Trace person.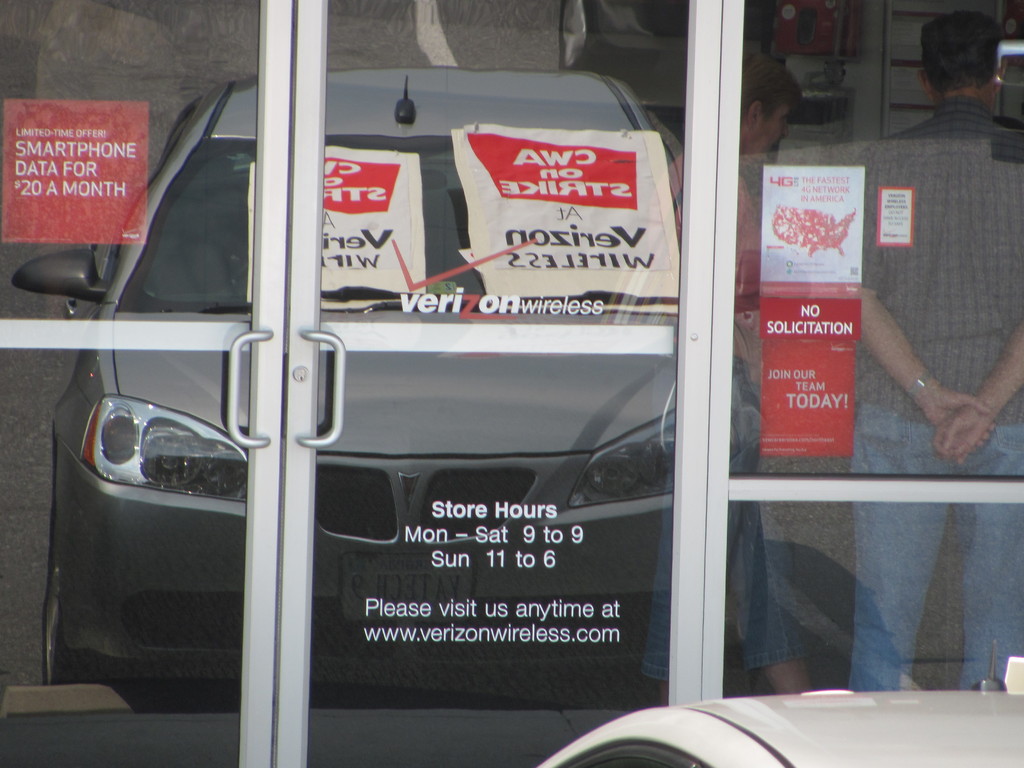
Traced to rect(849, 12, 1023, 691).
